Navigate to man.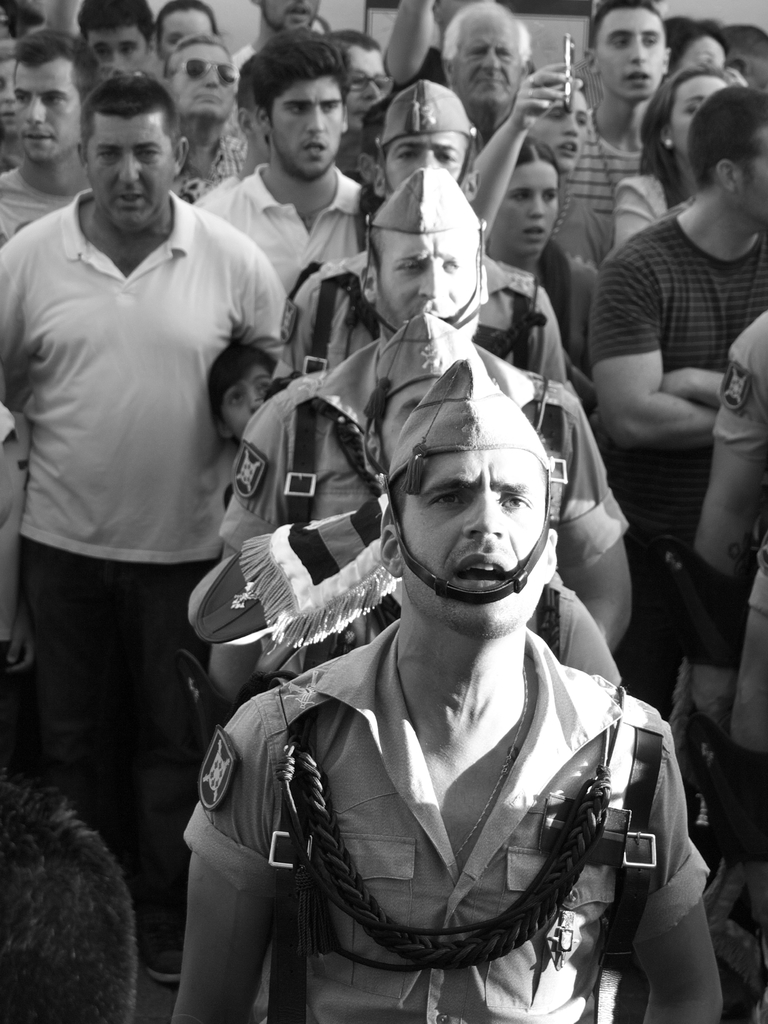
Navigation target: 379 0 498 97.
